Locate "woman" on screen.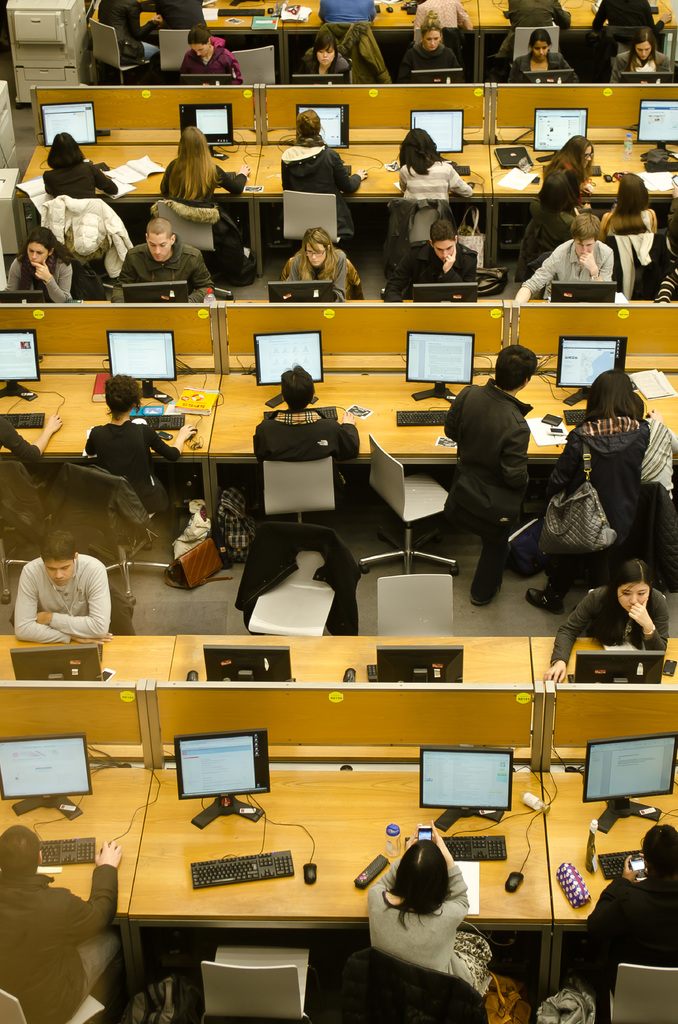
On screen at <bbox>410, 10, 472, 80</bbox>.
